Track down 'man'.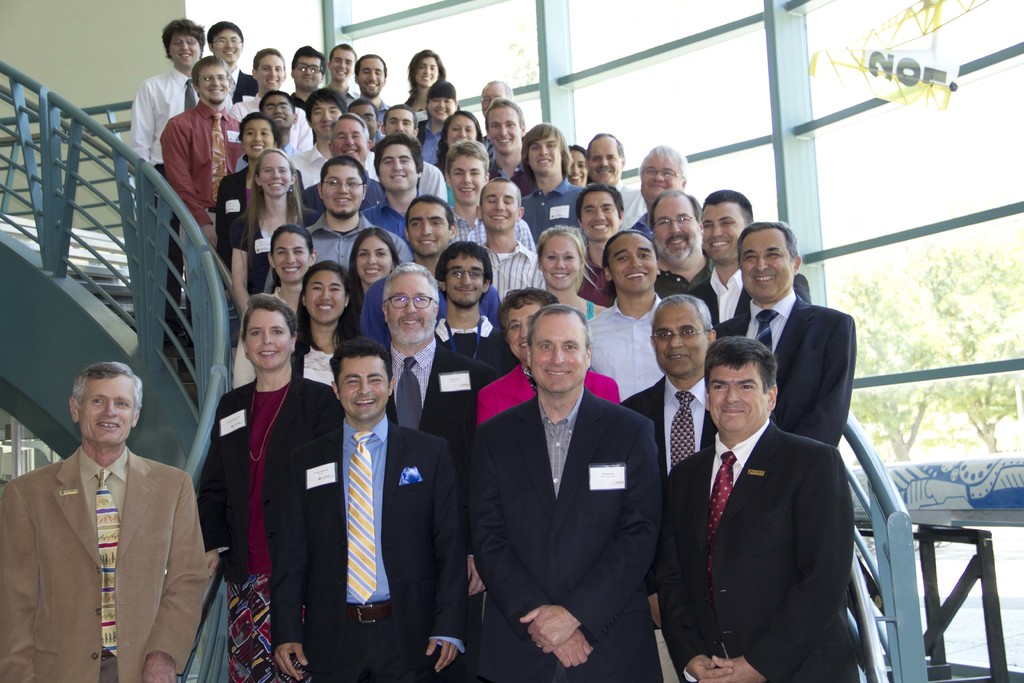
Tracked to 462, 300, 668, 682.
